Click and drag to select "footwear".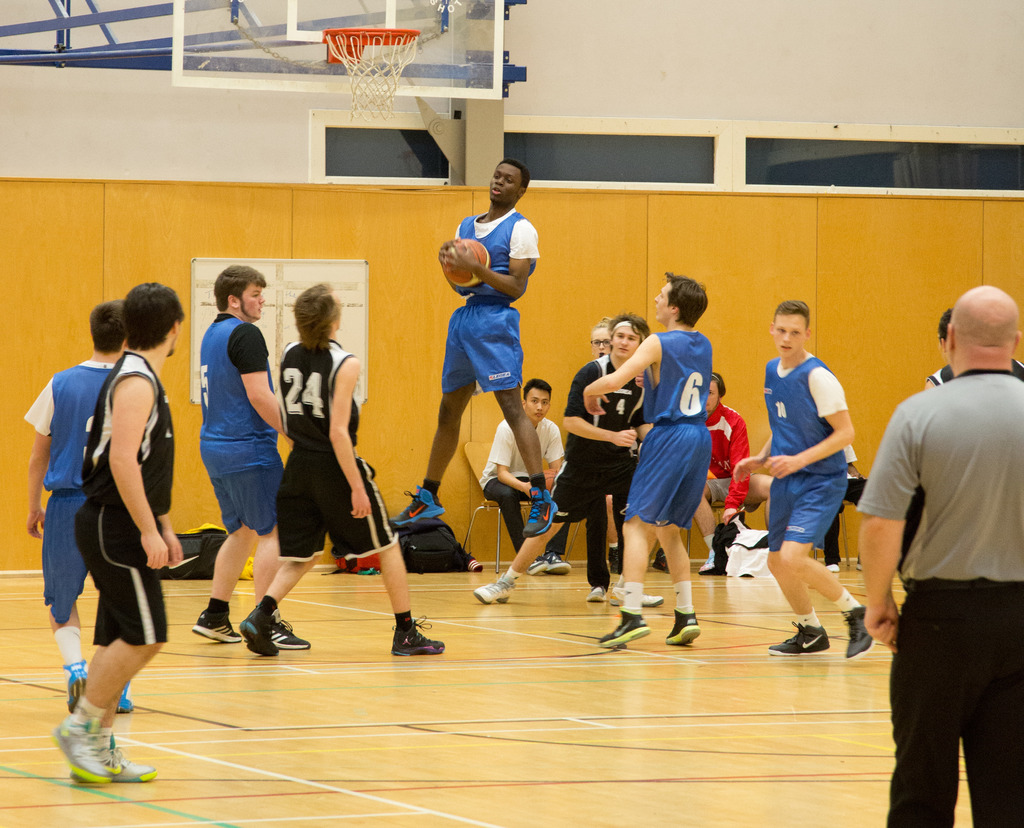
Selection: rect(844, 606, 877, 658).
